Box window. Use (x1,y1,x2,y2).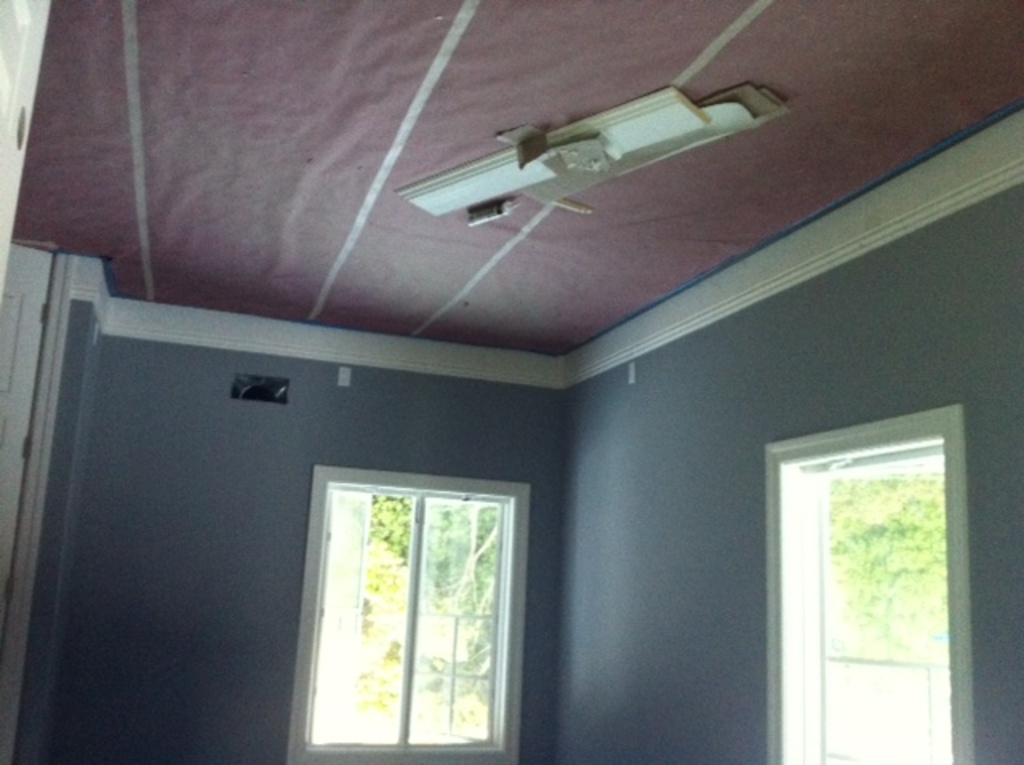
(286,432,536,746).
